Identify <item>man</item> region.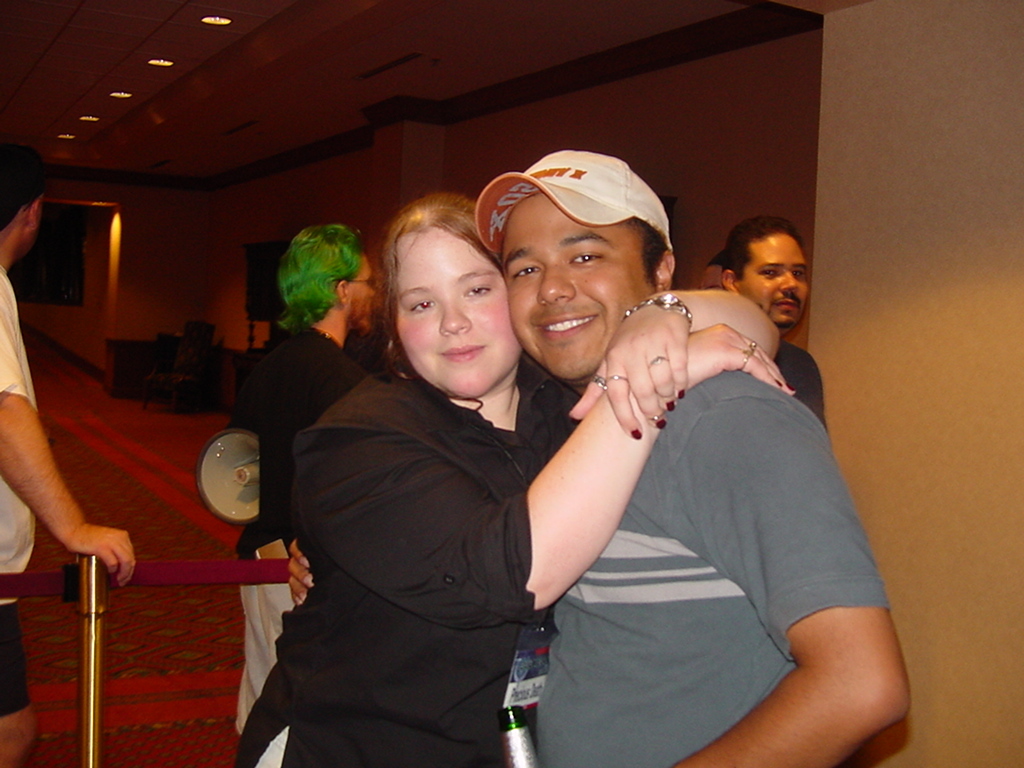
Region: pyautogui.locateOnScreen(289, 151, 909, 766).
